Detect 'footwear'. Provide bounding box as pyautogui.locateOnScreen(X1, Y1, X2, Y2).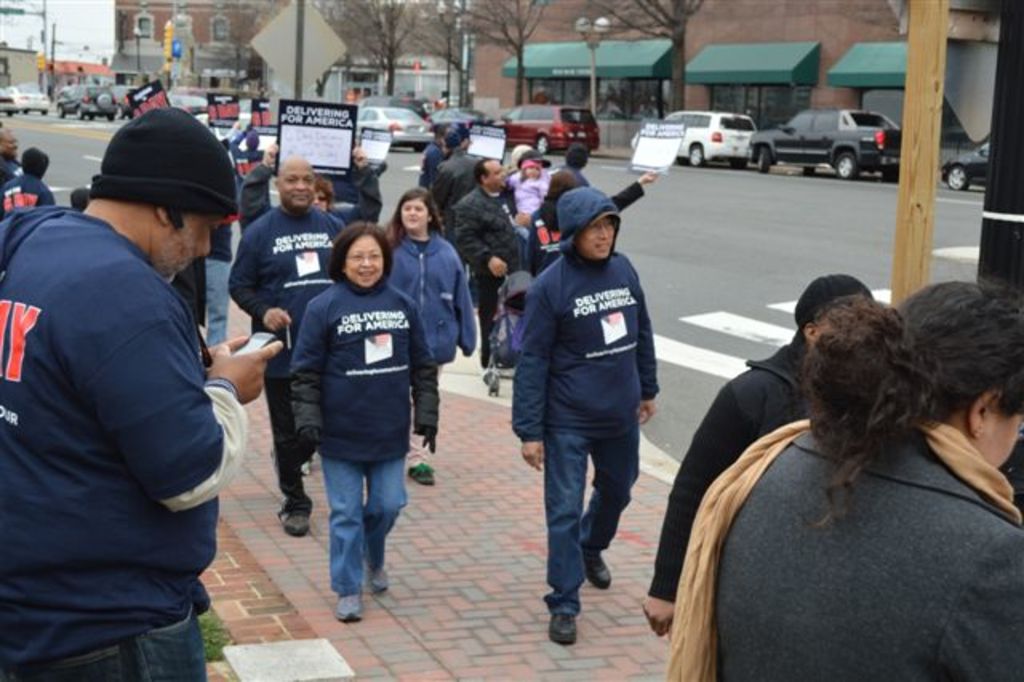
pyautogui.locateOnScreen(365, 564, 386, 597).
